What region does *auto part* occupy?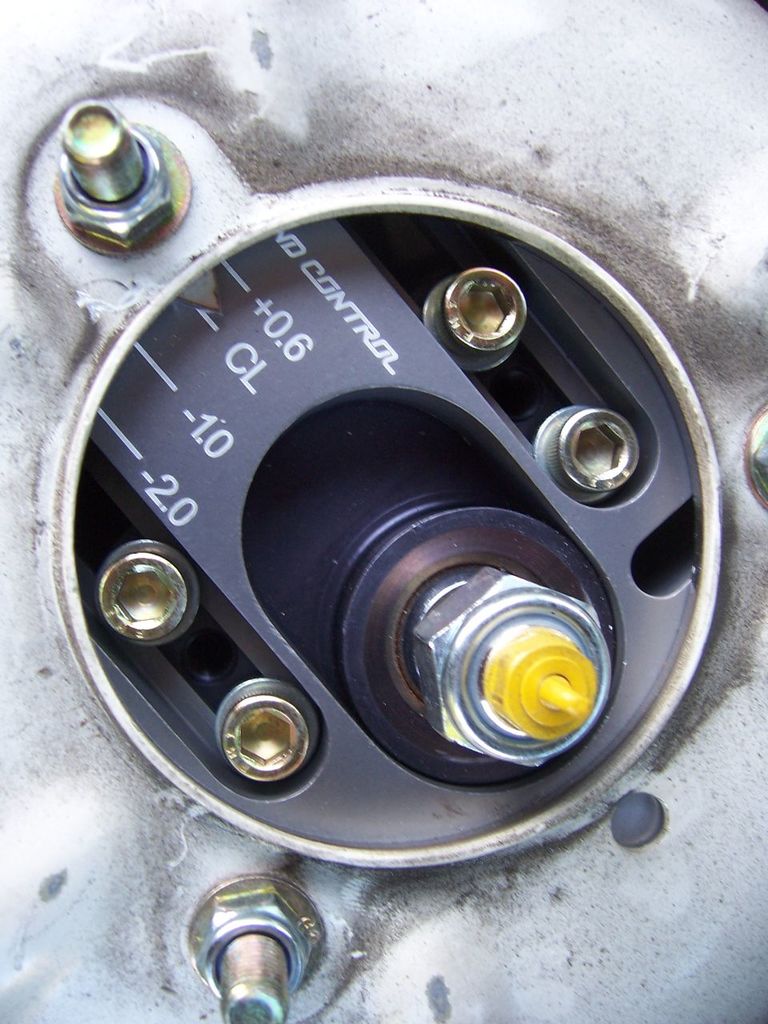
[x1=0, y1=0, x2=767, y2=1023].
